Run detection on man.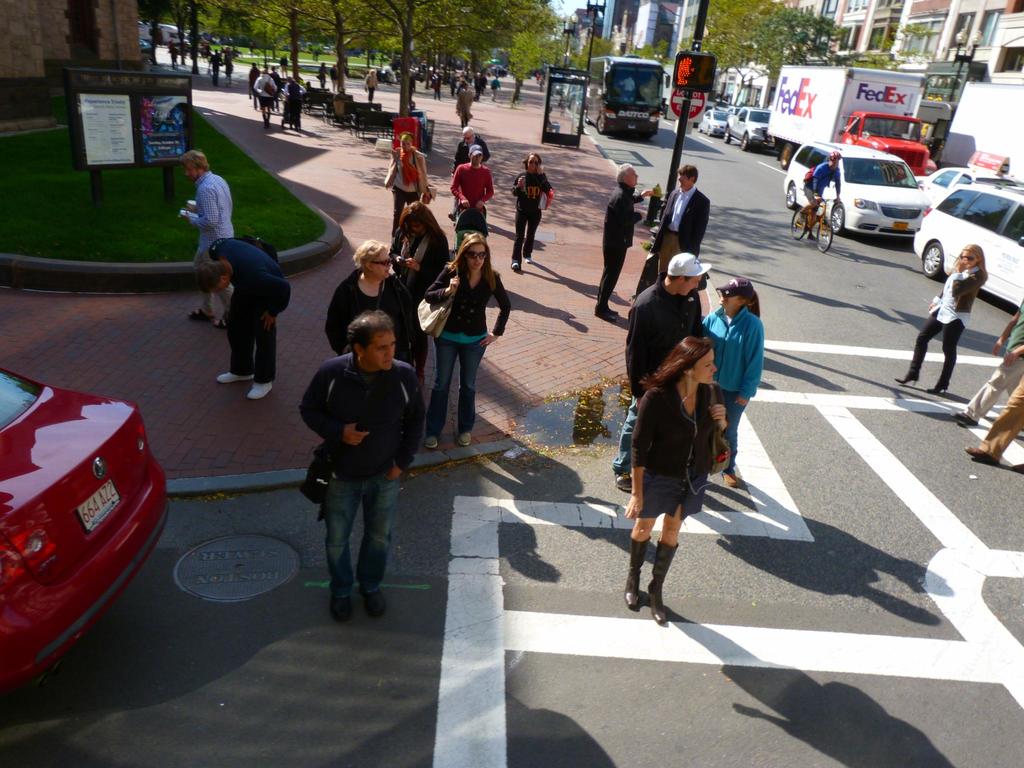
Result: x1=407 y1=72 x2=415 y2=103.
